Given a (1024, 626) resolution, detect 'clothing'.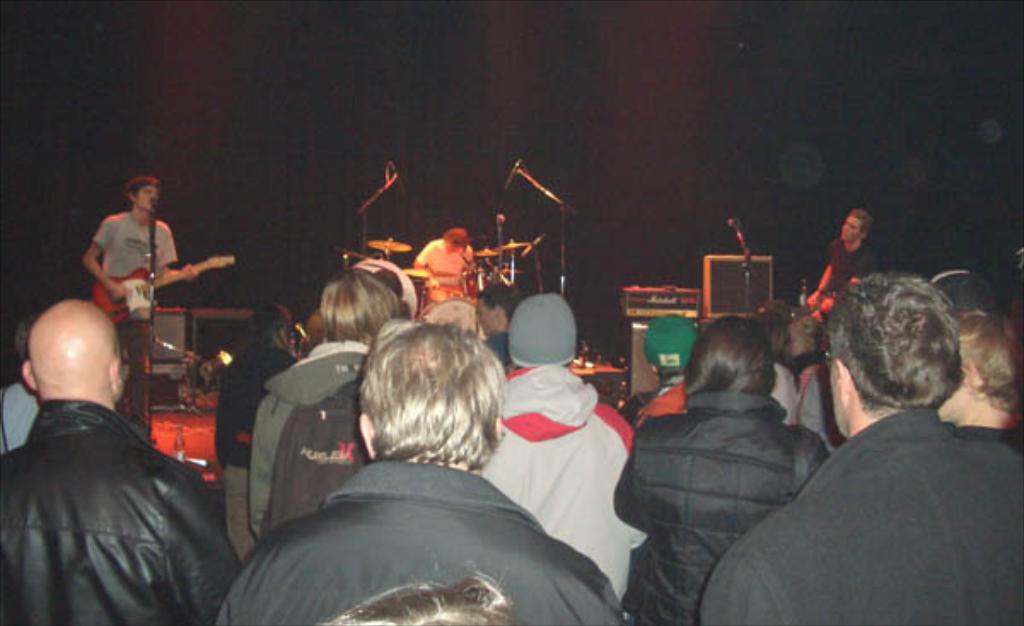
[x1=205, y1=464, x2=630, y2=624].
